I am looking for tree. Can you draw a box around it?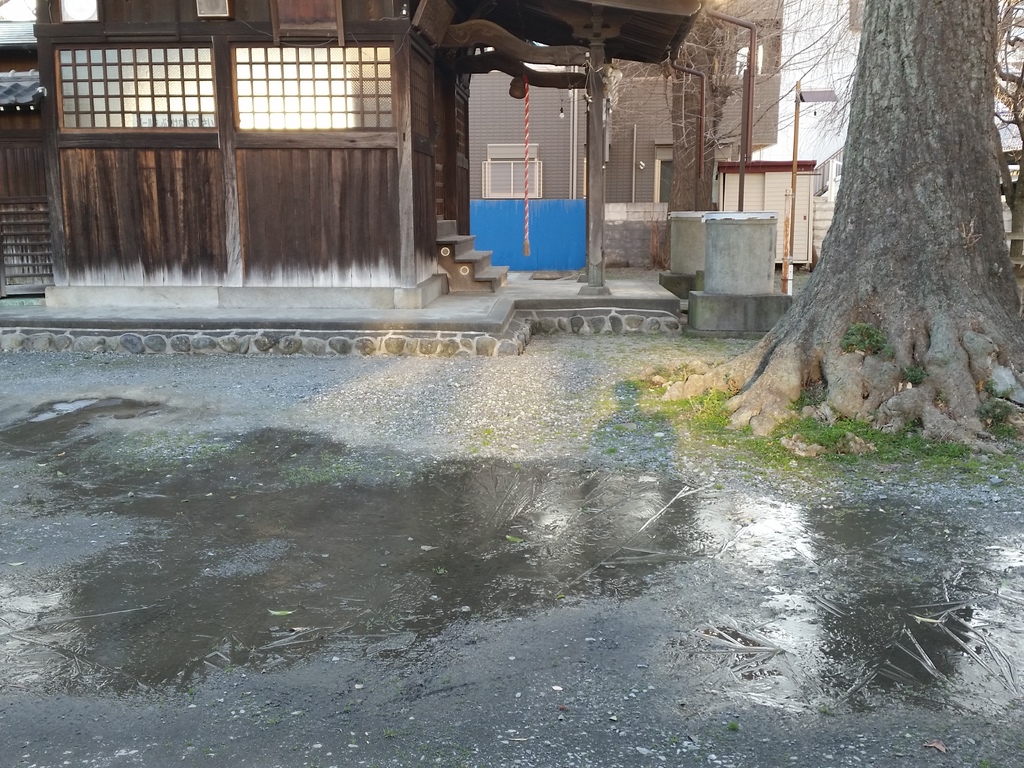
Sure, the bounding box is 768:23:1007:367.
